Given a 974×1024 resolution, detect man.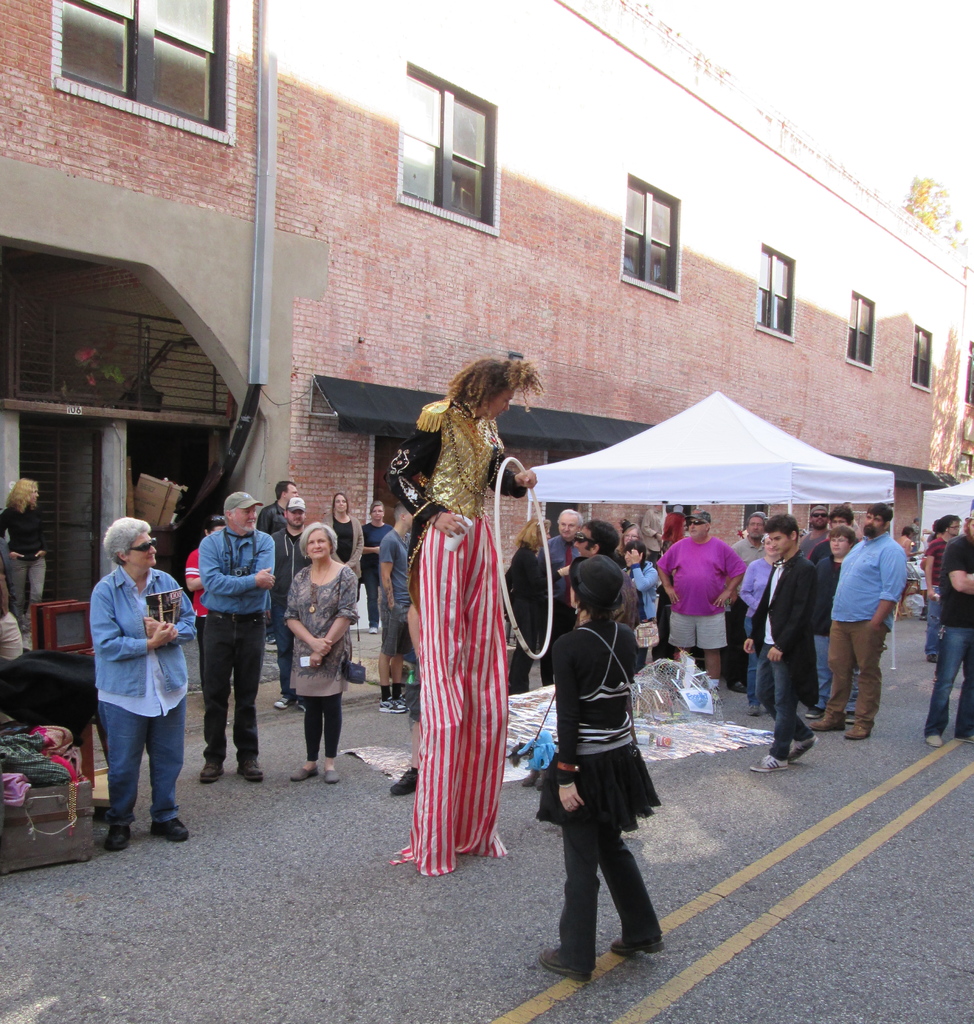
rect(813, 508, 864, 561).
